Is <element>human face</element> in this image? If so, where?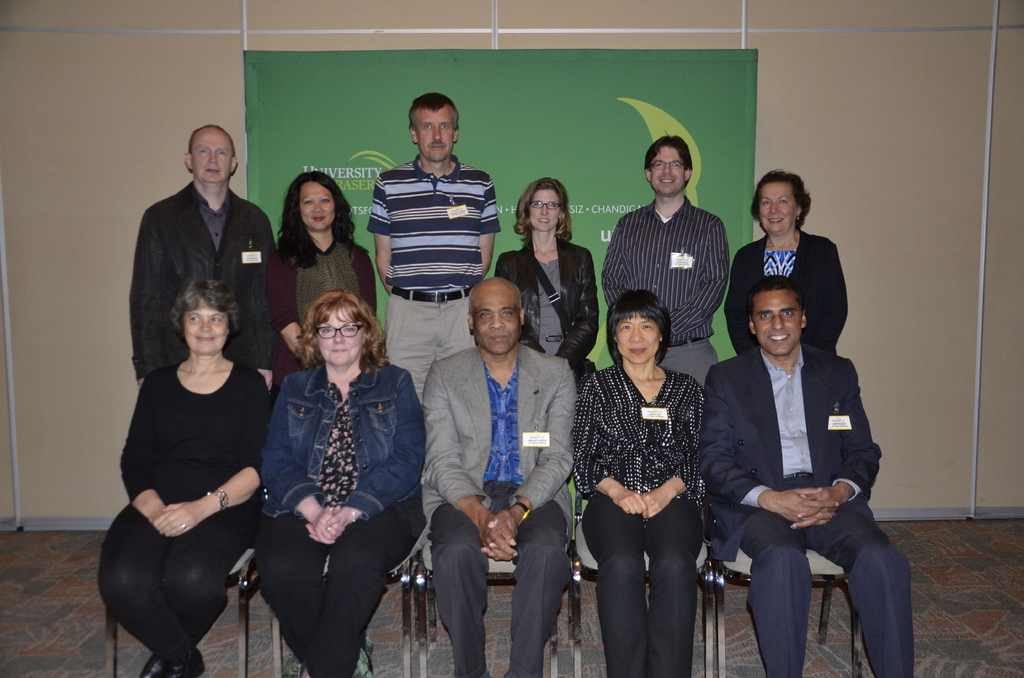
Yes, at crop(317, 312, 364, 366).
